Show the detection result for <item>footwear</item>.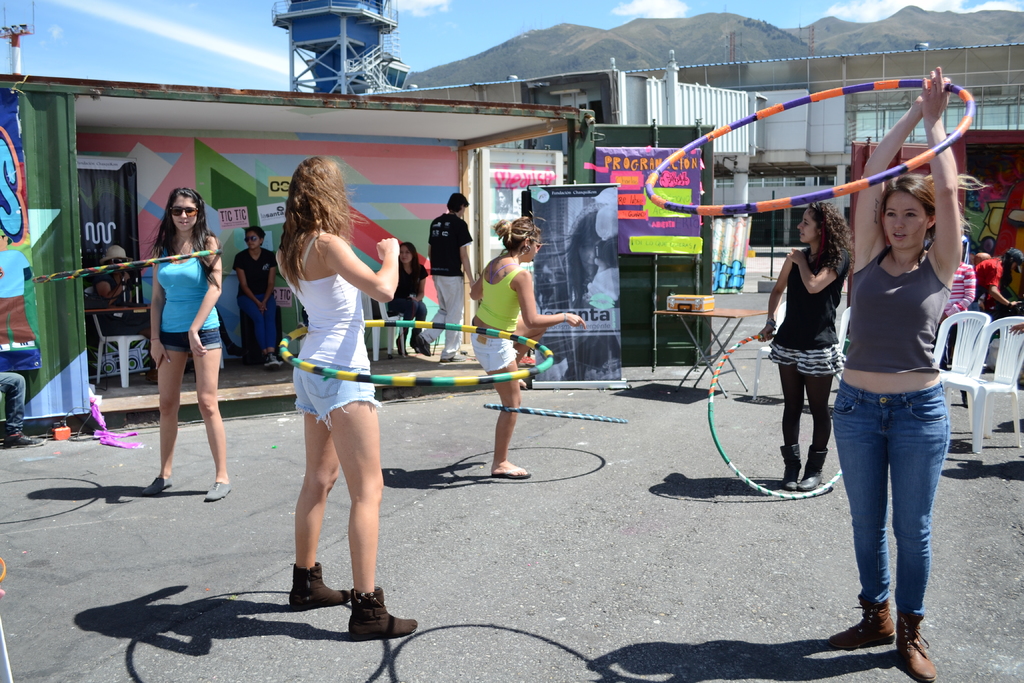
[left=415, top=336, right=429, bottom=358].
